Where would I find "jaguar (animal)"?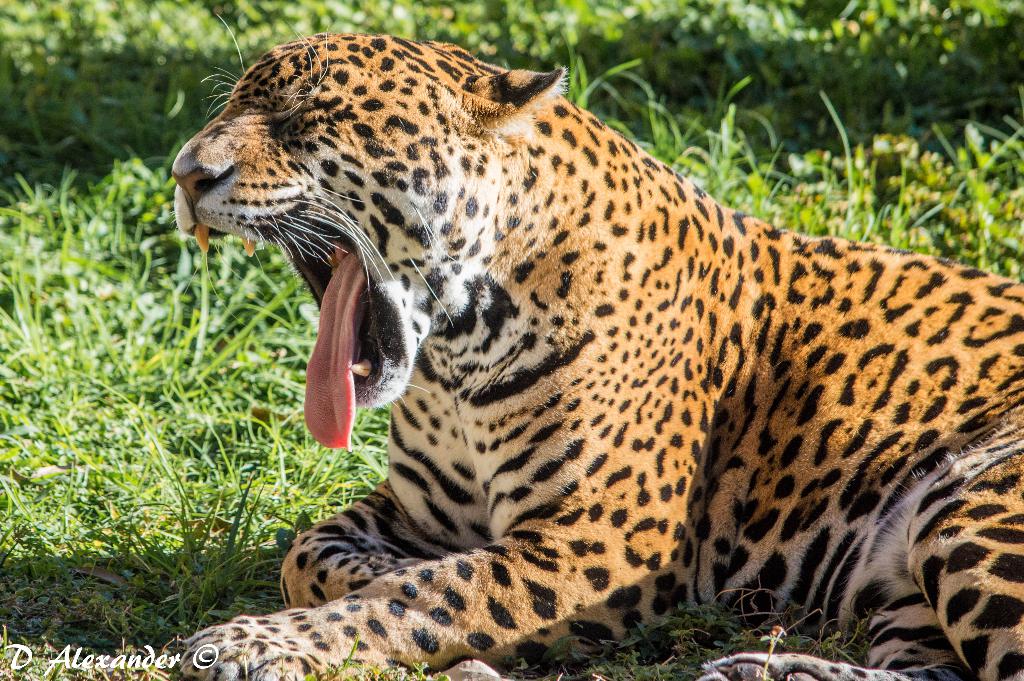
At {"x1": 165, "y1": 12, "x2": 1023, "y2": 680}.
